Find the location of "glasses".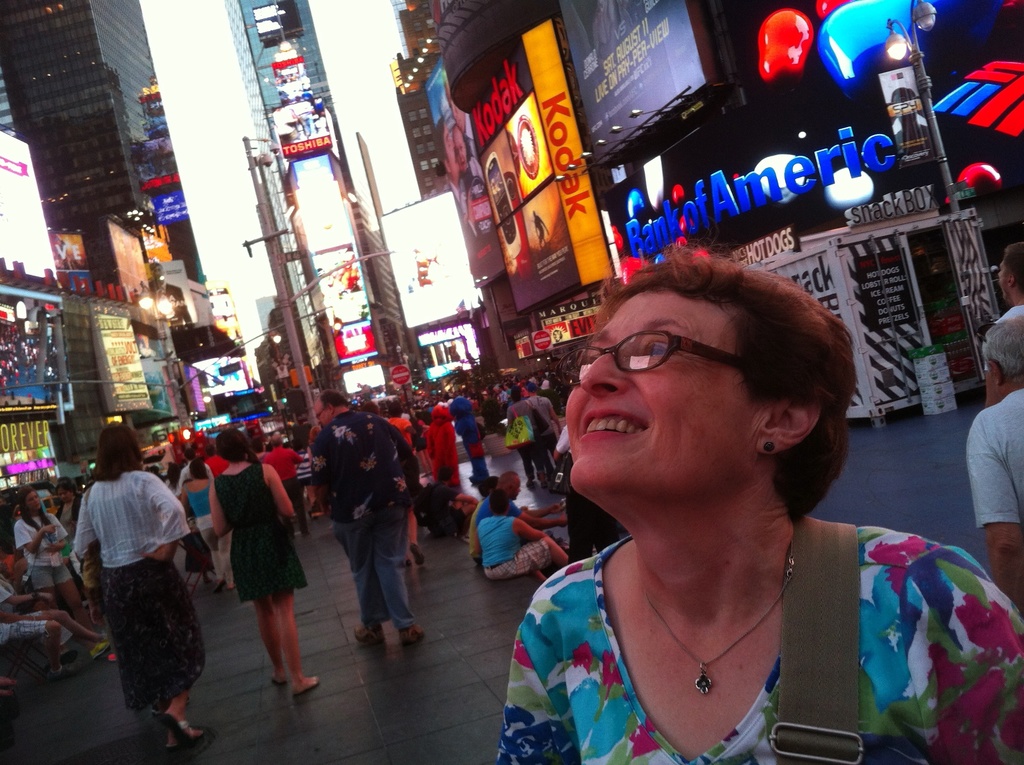
Location: 556/328/781/386.
